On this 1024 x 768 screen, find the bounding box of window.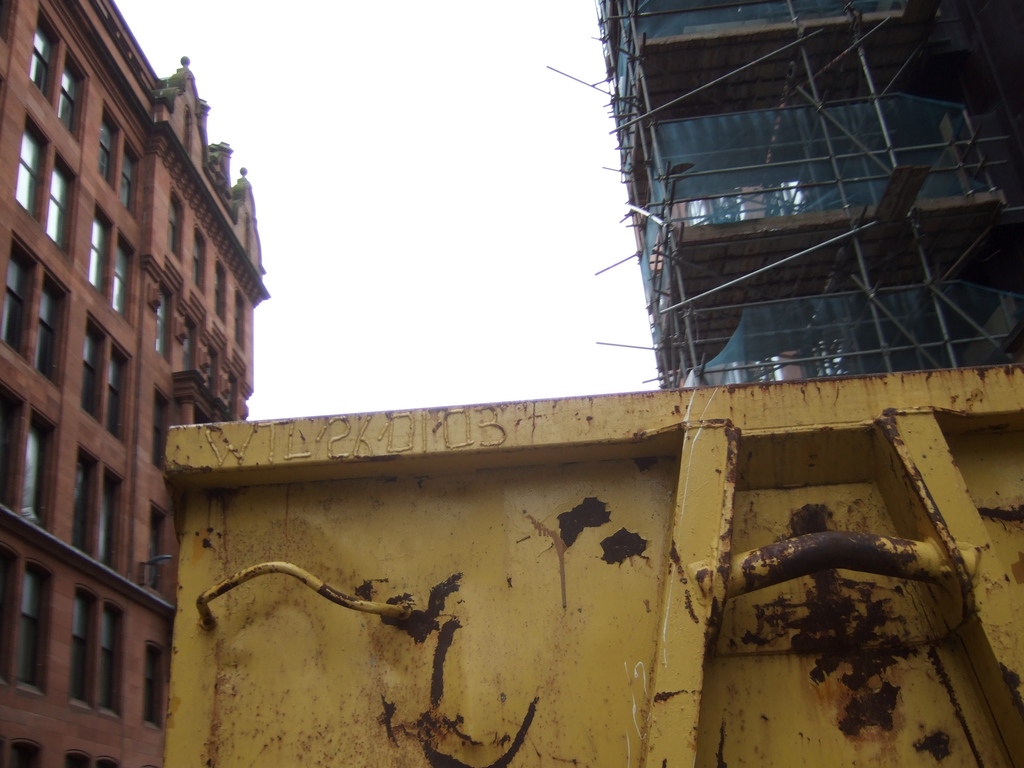
Bounding box: (18, 570, 40, 686).
